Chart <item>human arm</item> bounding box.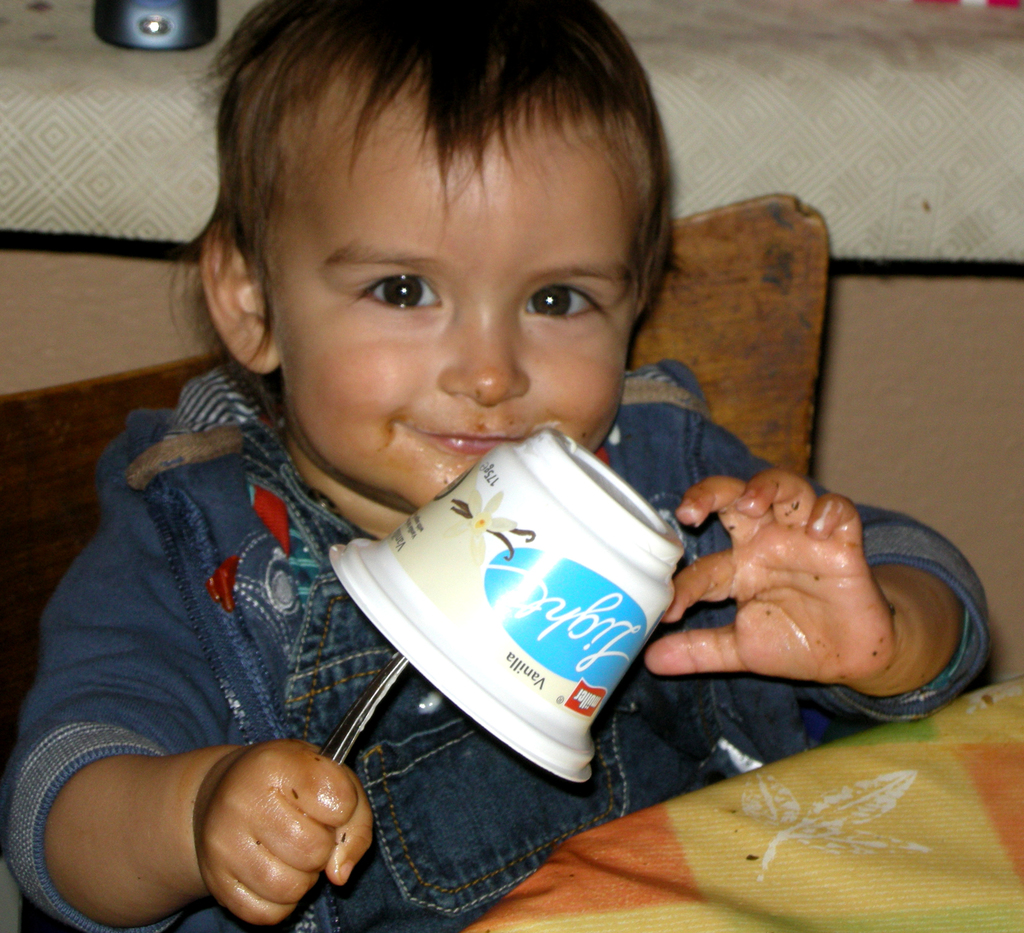
Charted: [1, 410, 377, 932].
